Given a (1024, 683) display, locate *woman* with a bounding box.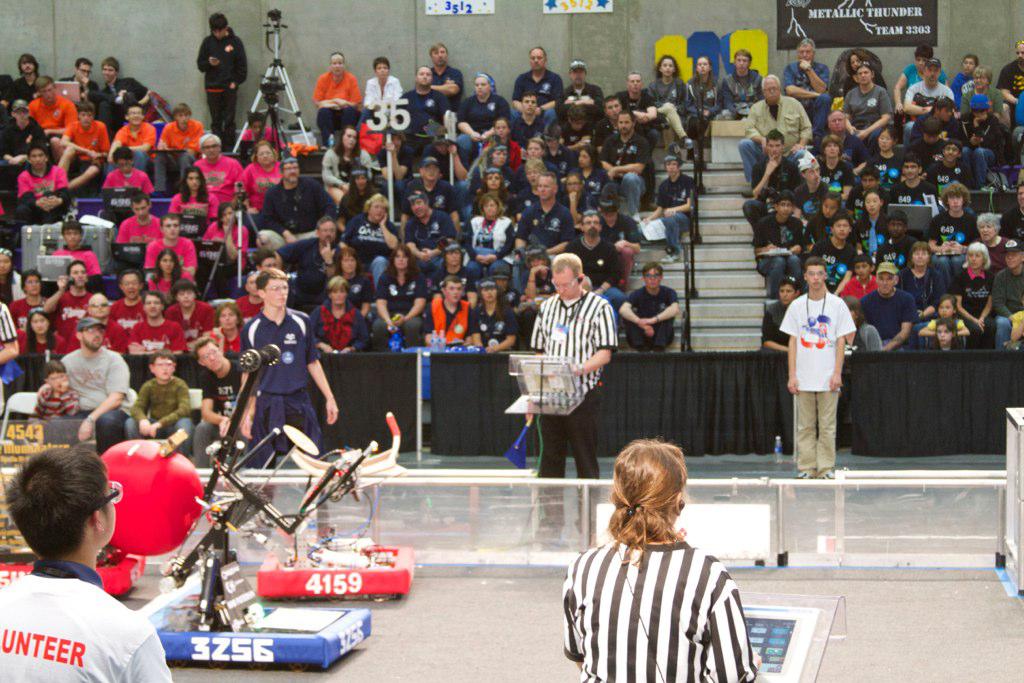
Located: 963 63 1004 116.
